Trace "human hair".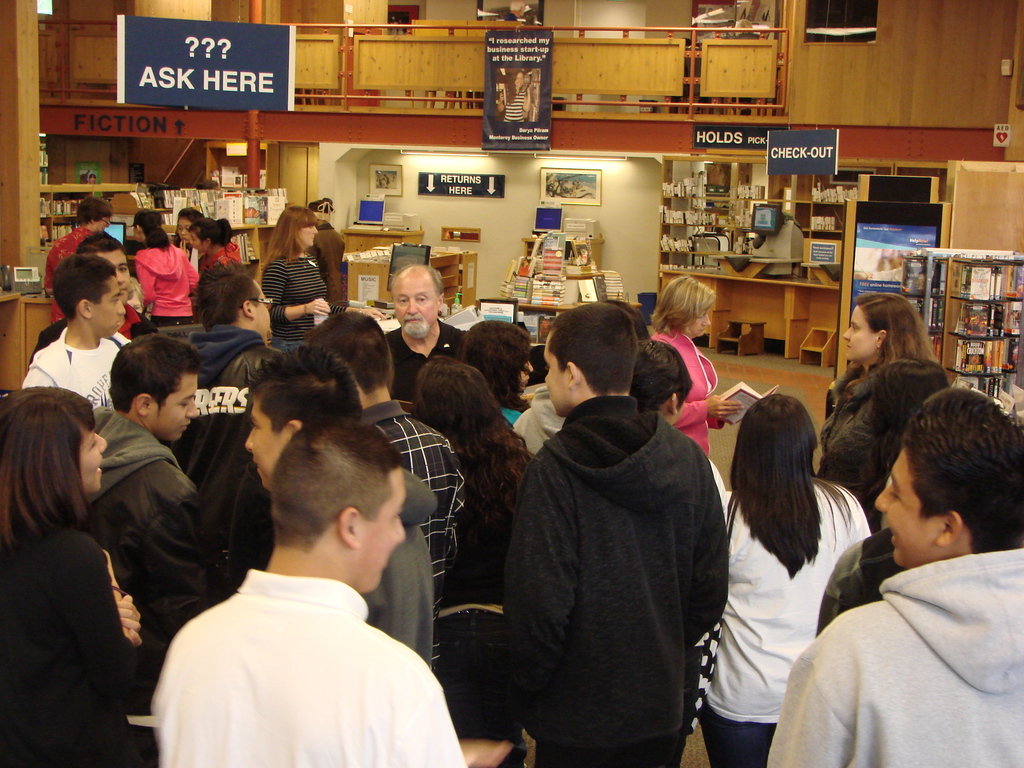
Traced to box=[415, 352, 509, 479].
